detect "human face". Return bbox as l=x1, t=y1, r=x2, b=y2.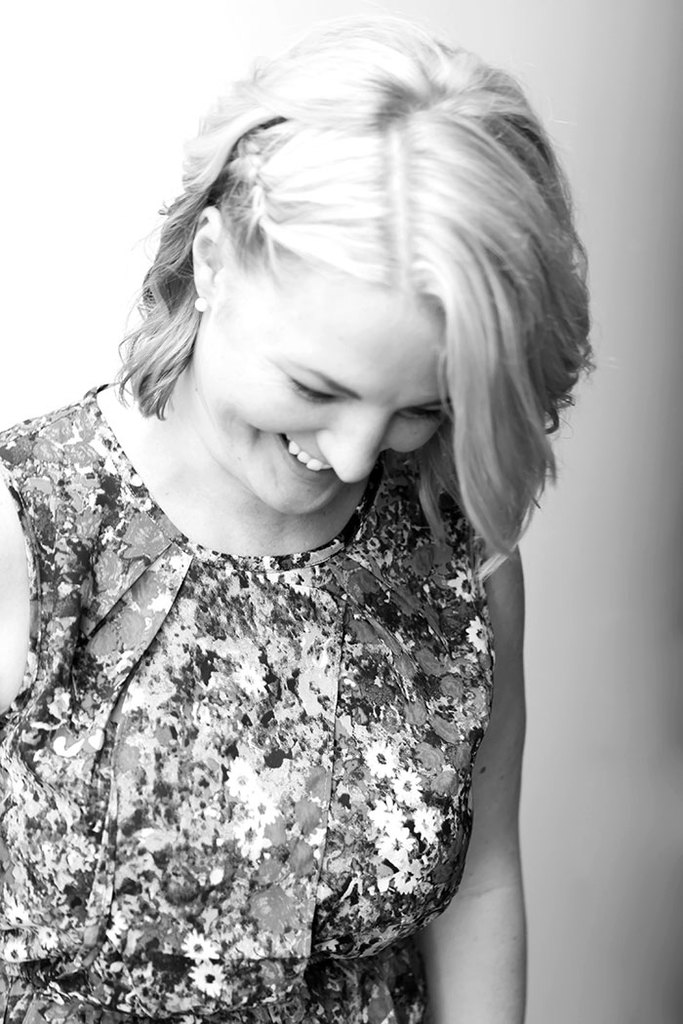
l=193, t=245, r=454, b=514.
